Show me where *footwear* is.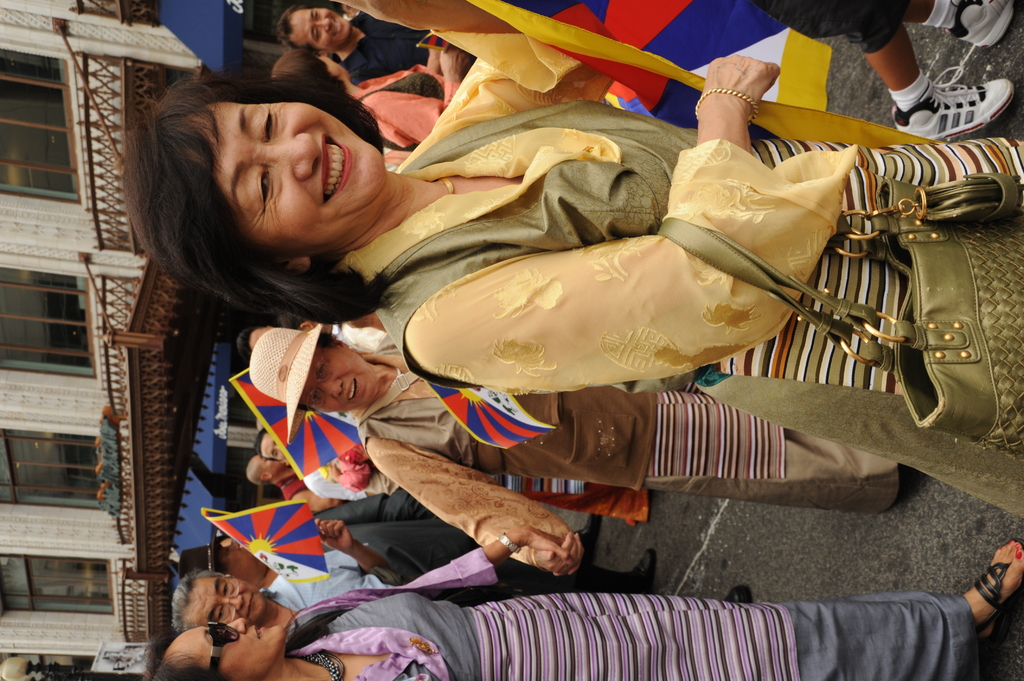
*footwear* is at select_region(888, 54, 1014, 144).
